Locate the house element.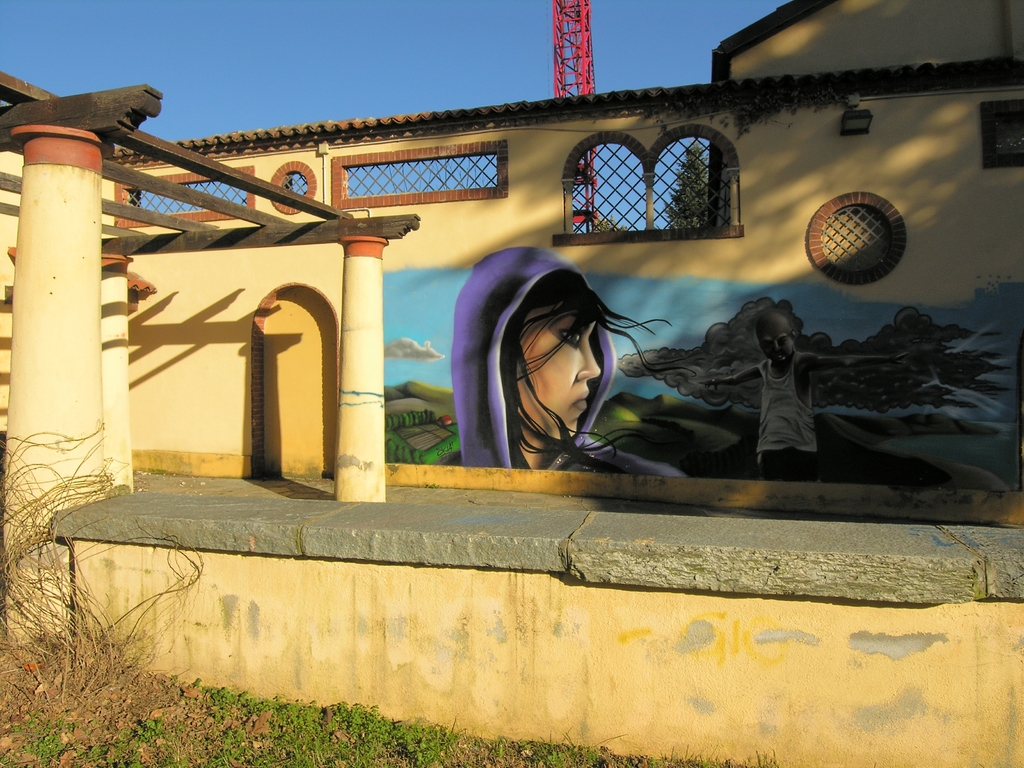
Element bbox: {"left": 2, "top": 7, "right": 1021, "bottom": 767}.
